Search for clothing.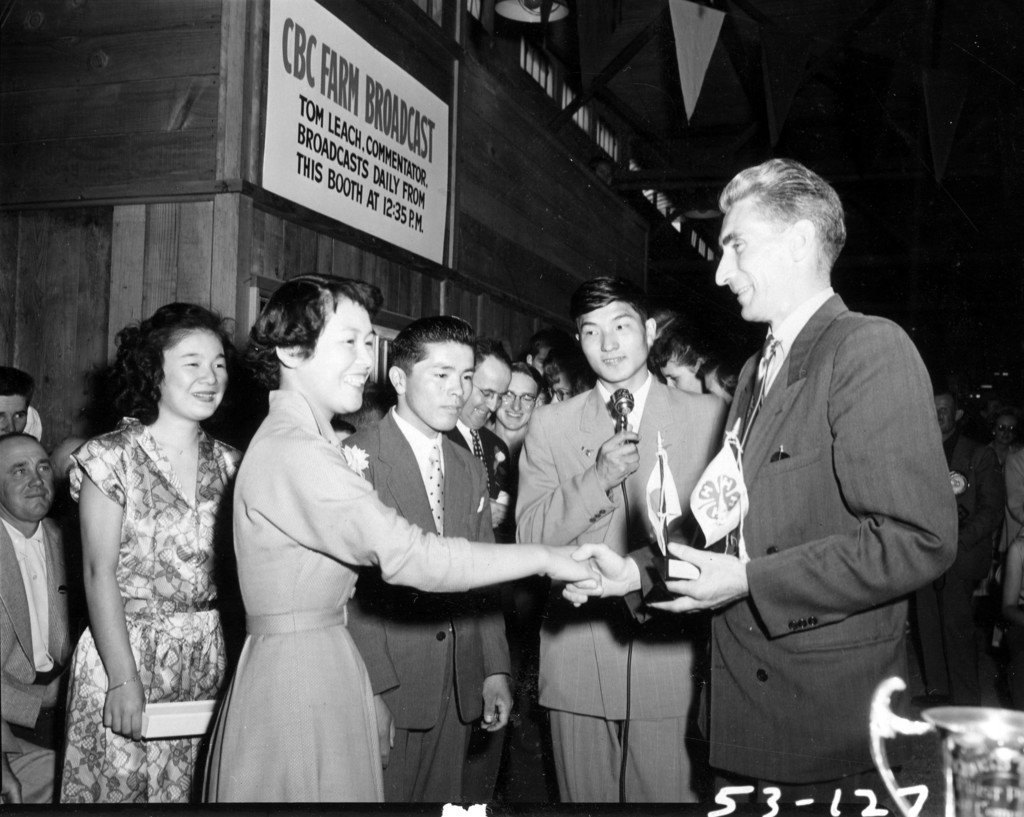
Found at <region>64, 385, 231, 755</region>.
